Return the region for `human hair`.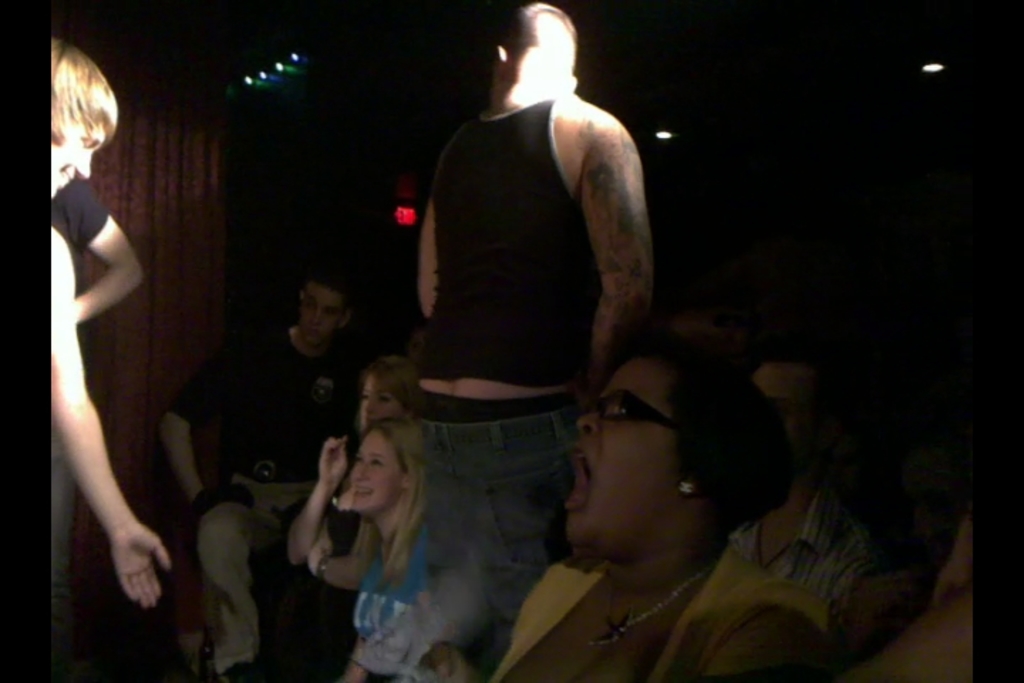
[x1=306, y1=282, x2=347, y2=299].
